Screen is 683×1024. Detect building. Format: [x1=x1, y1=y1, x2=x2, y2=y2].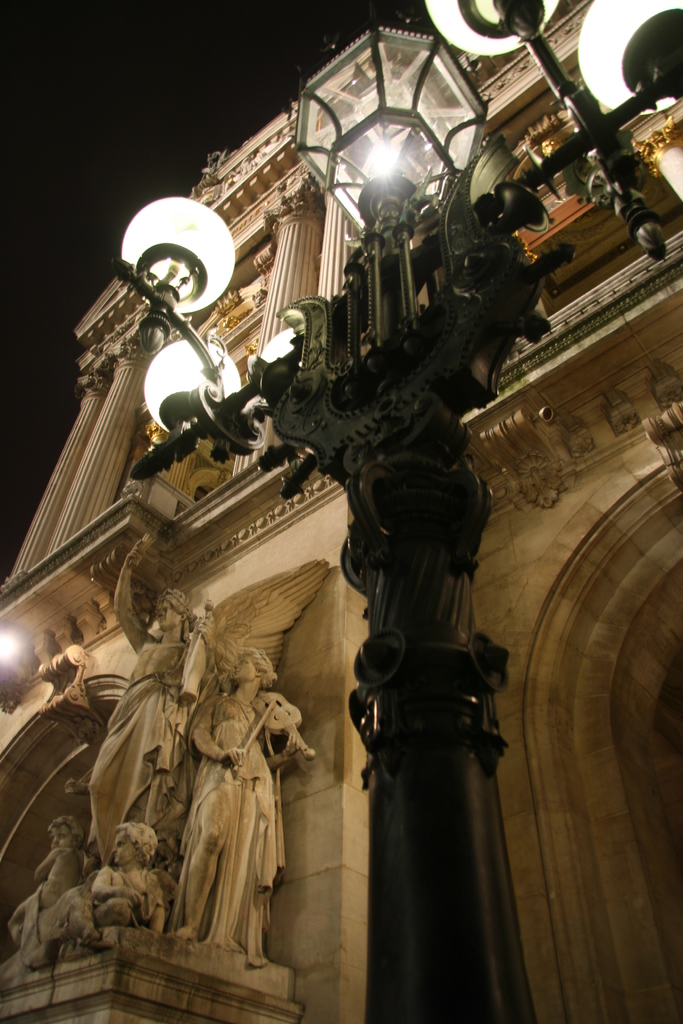
[x1=0, y1=0, x2=682, y2=1023].
